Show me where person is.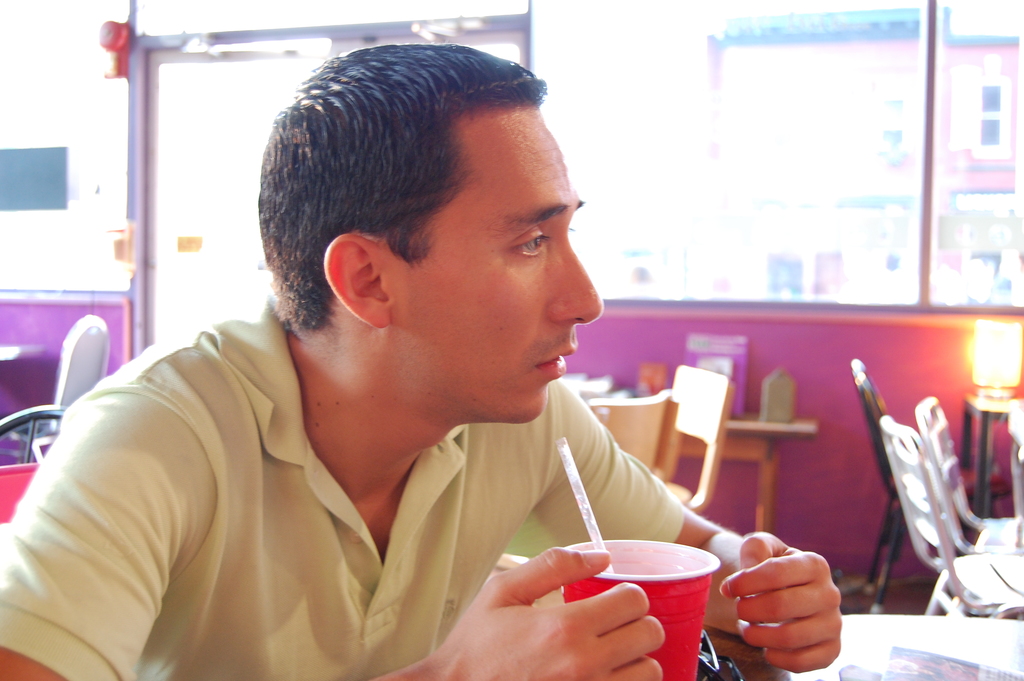
person is at Rect(0, 42, 842, 680).
